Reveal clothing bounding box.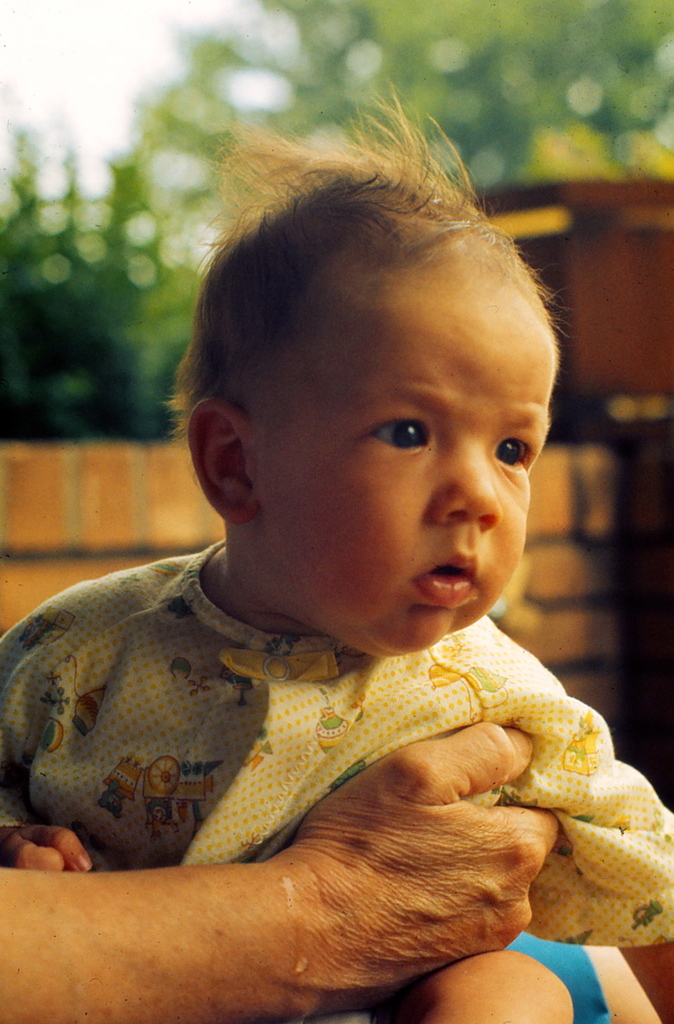
Revealed: [x1=0, y1=546, x2=661, y2=895].
